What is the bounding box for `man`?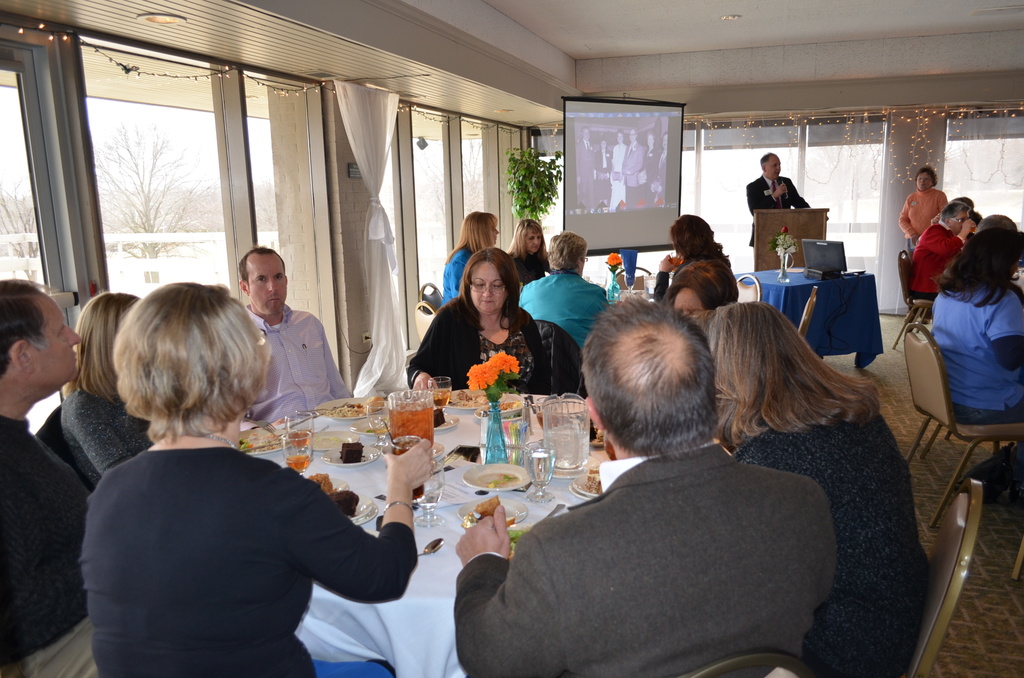
<region>0, 275, 92, 677</region>.
